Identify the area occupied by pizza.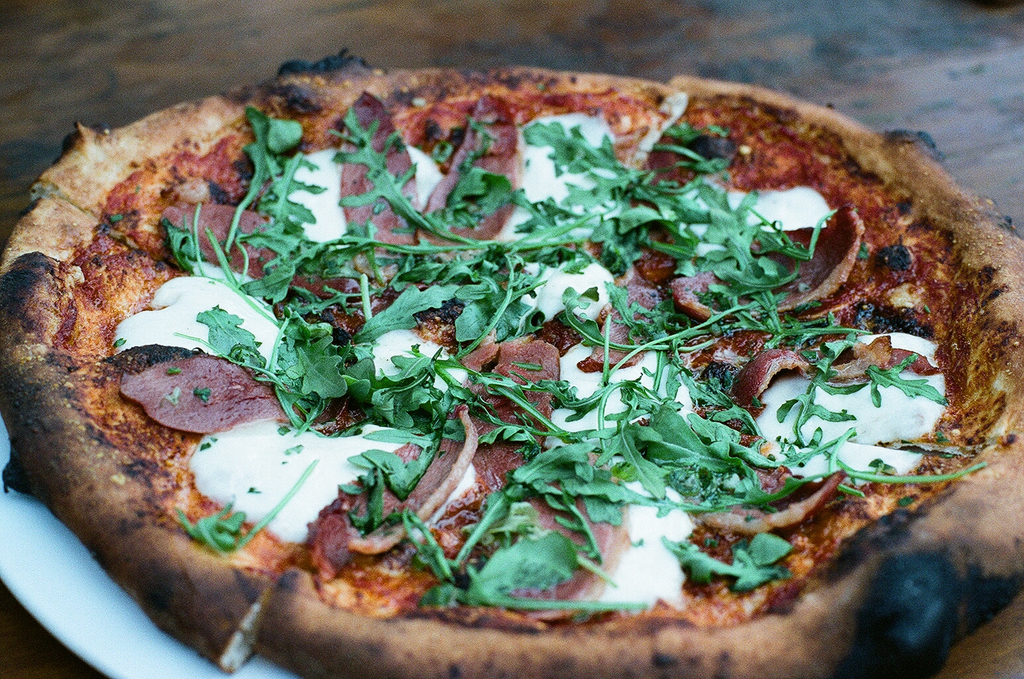
Area: (0, 192, 400, 674).
